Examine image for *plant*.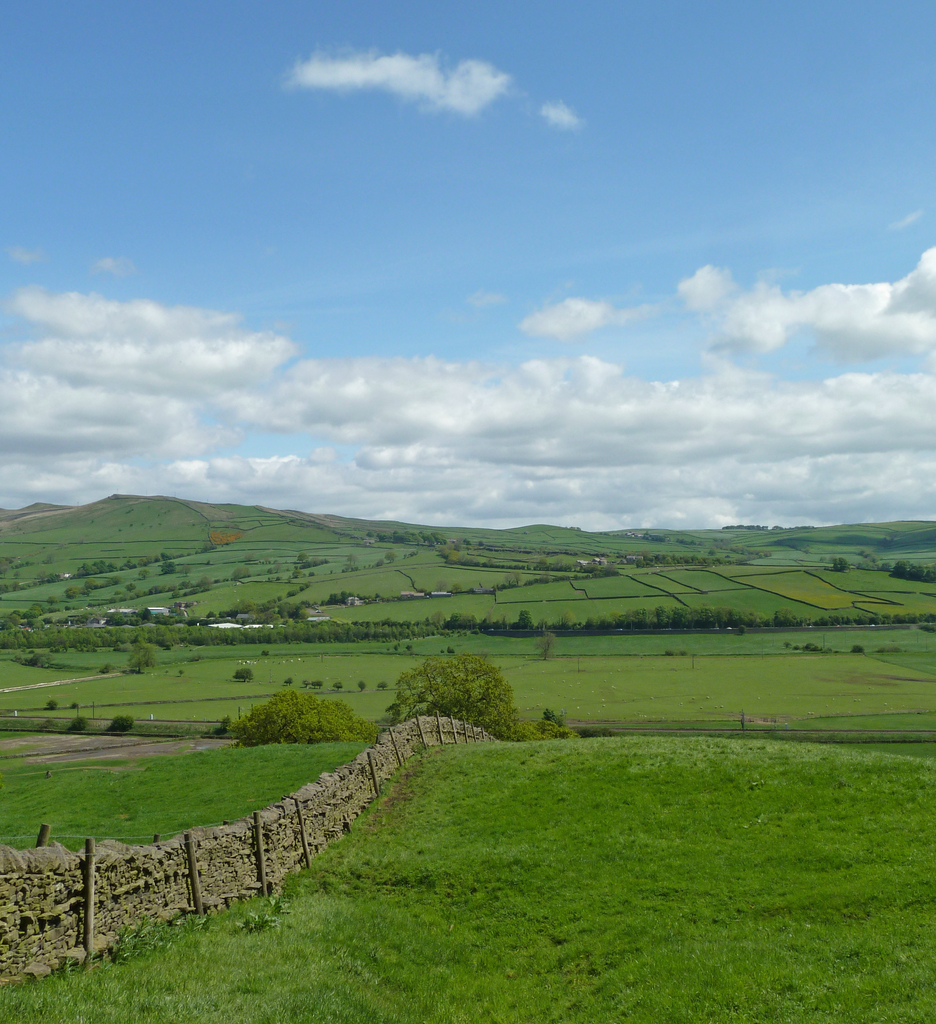
Examination result: [0, 736, 935, 1023].
